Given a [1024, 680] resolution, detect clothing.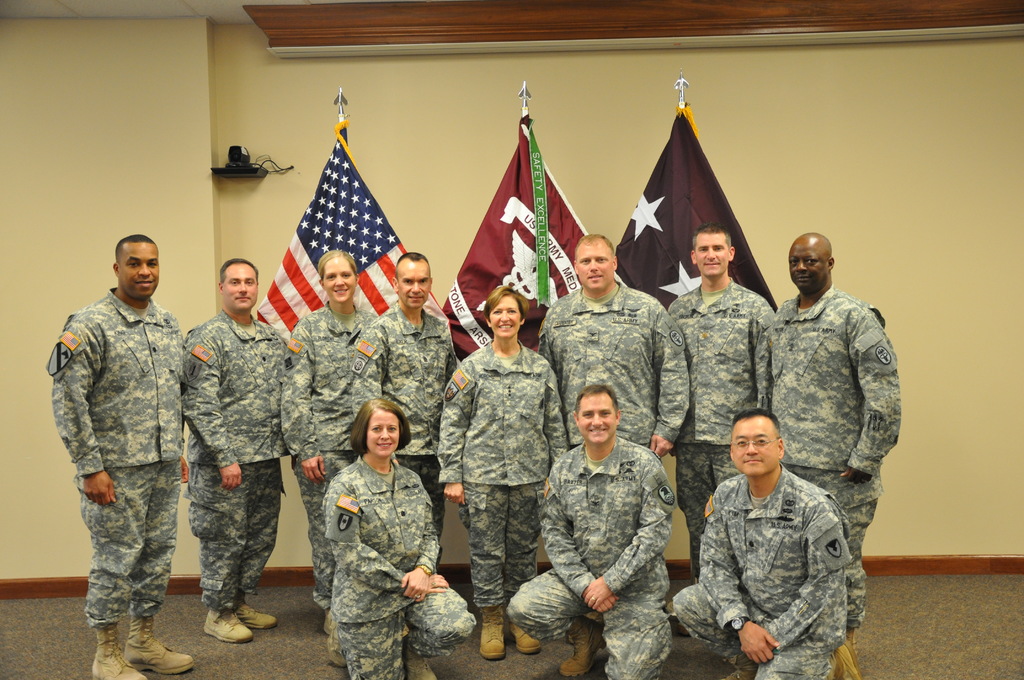
47 287 188 623.
